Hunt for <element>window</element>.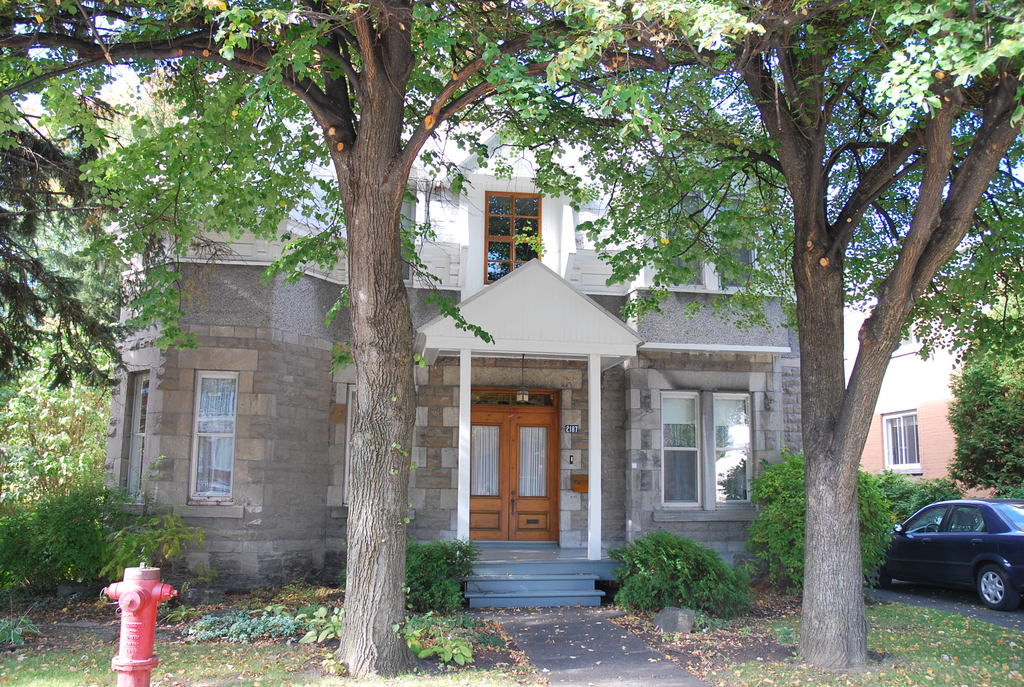
Hunted down at [x1=483, y1=189, x2=543, y2=281].
